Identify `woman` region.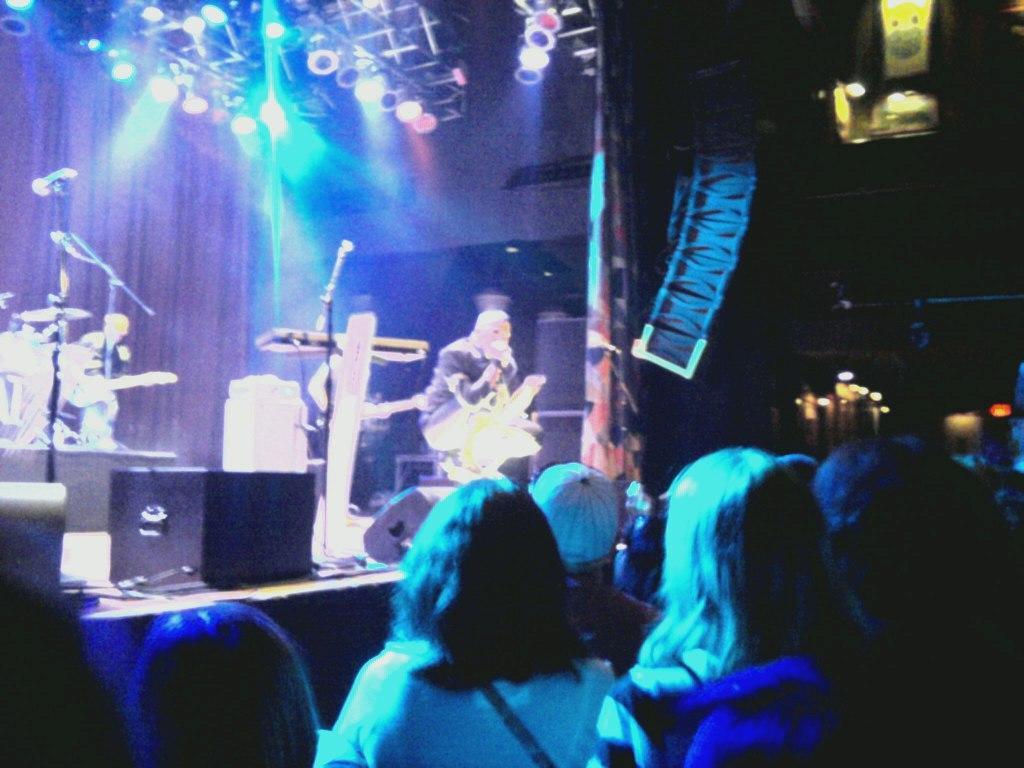
Region: {"x1": 592, "y1": 438, "x2": 878, "y2": 767}.
